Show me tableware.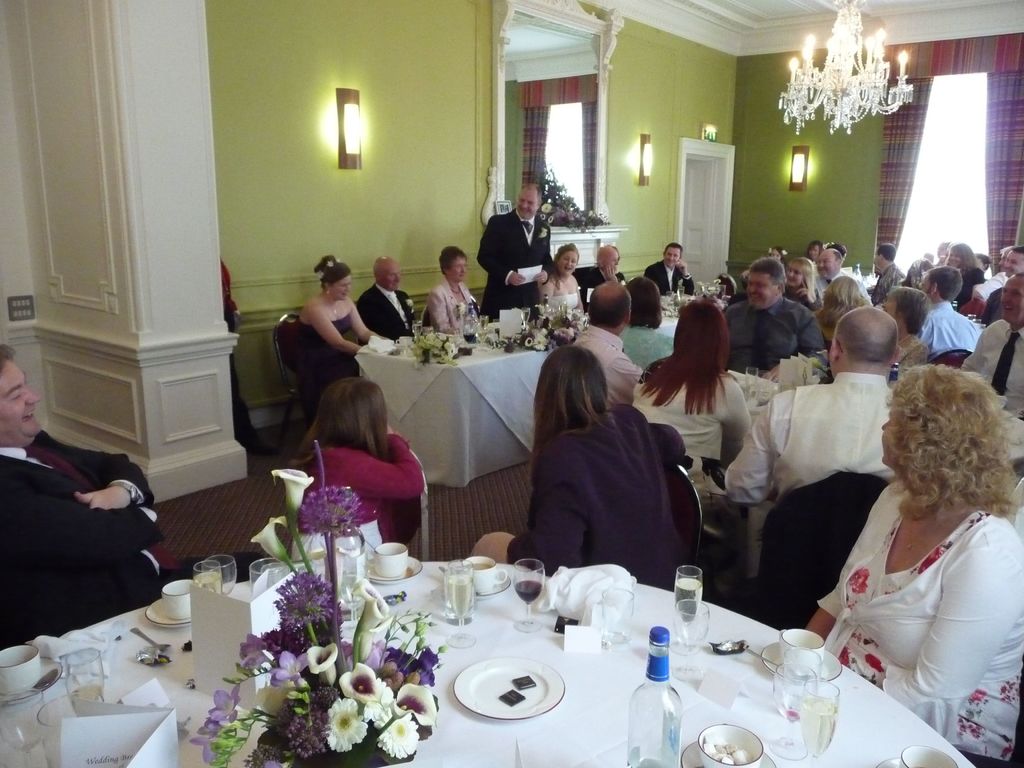
tableware is here: 369,554,422,585.
